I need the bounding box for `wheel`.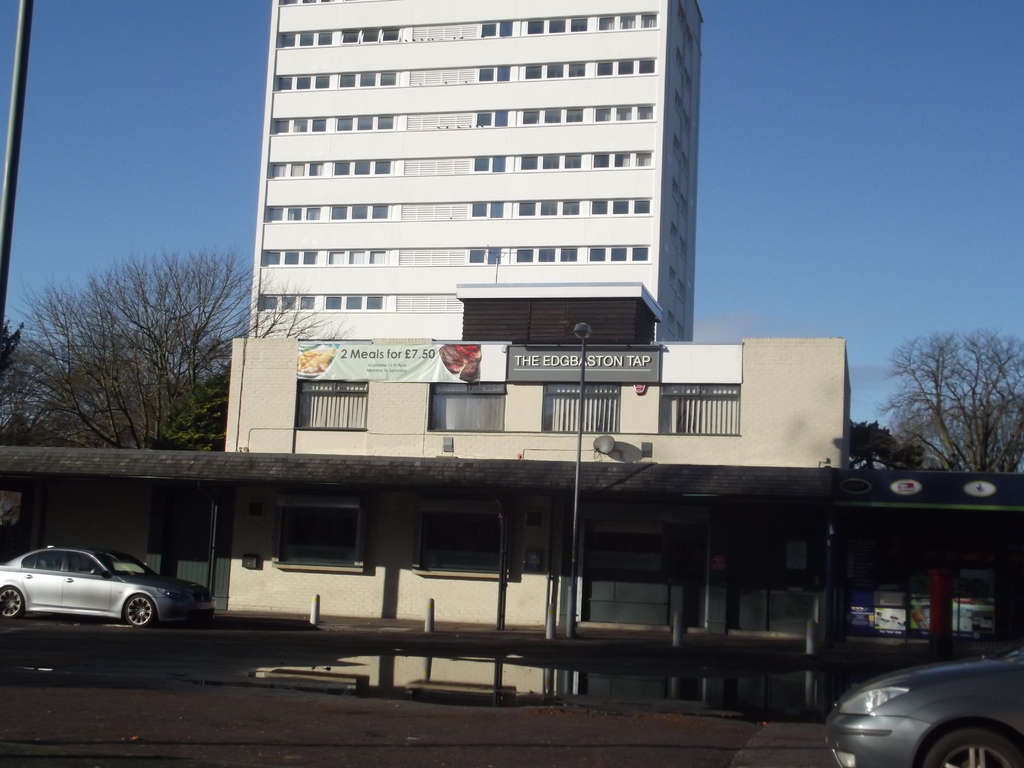
Here it is: 1/586/22/620.
